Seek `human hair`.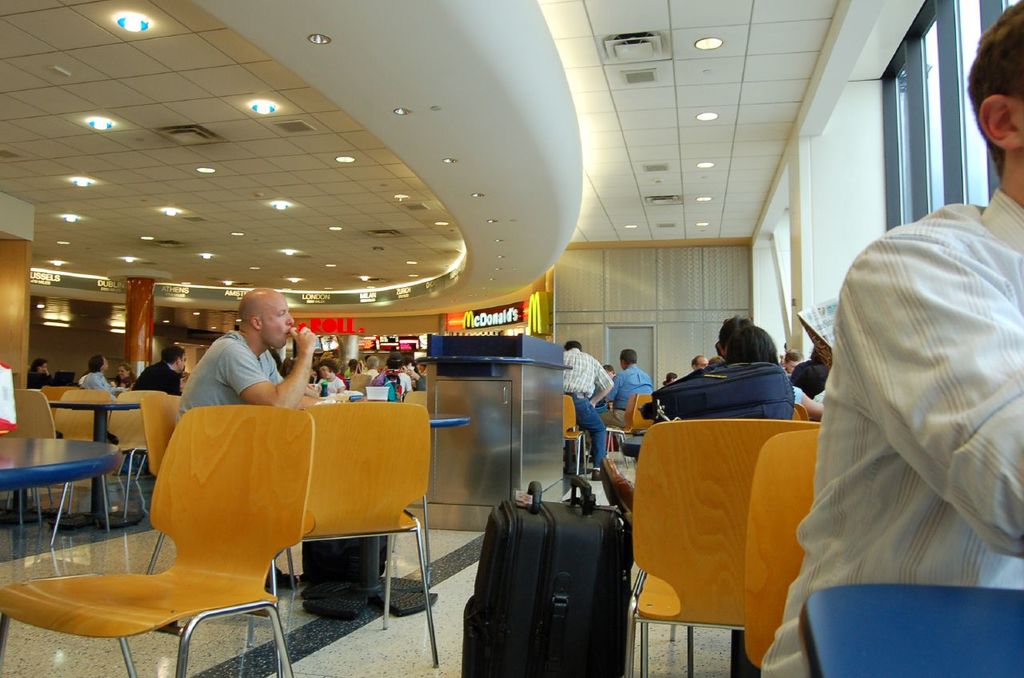
<region>349, 357, 359, 369</region>.
